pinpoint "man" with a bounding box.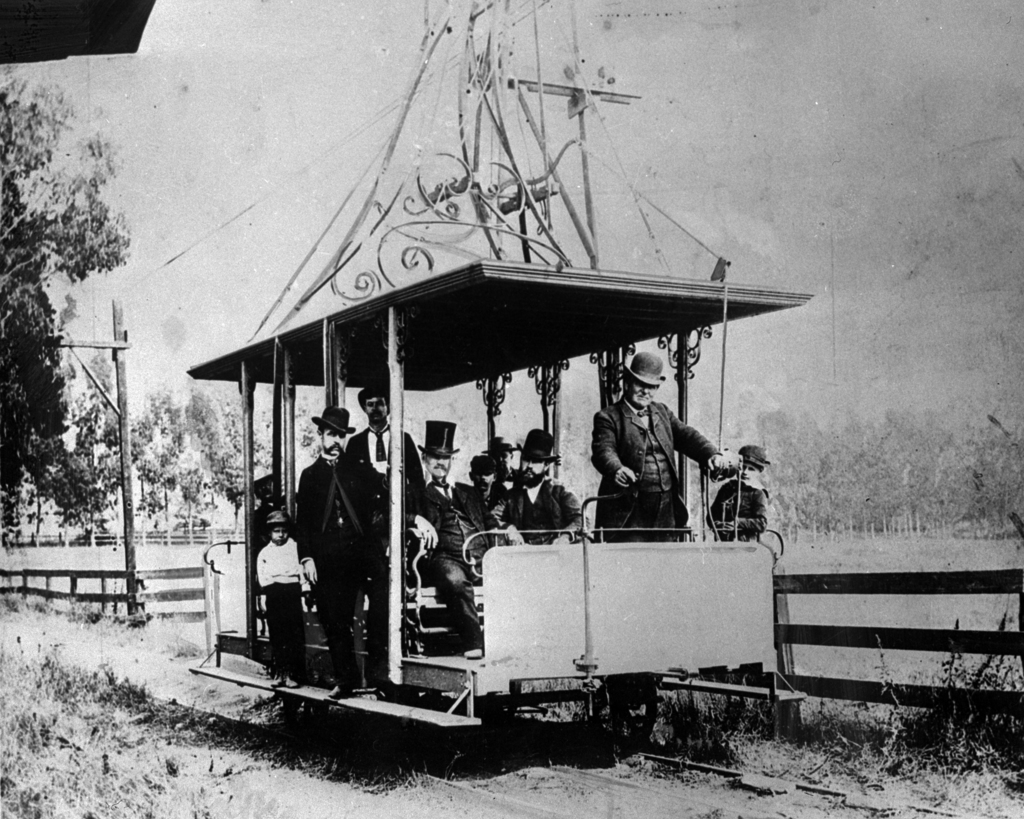
[x1=580, y1=373, x2=732, y2=550].
